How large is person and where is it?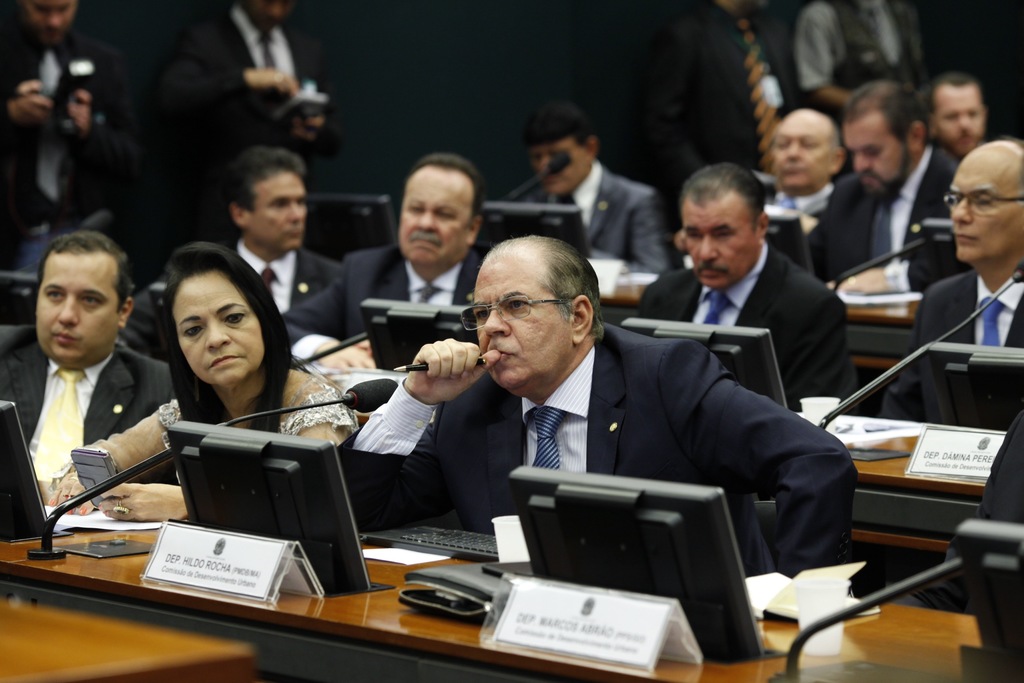
Bounding box: 924, 70, 988, 162.
